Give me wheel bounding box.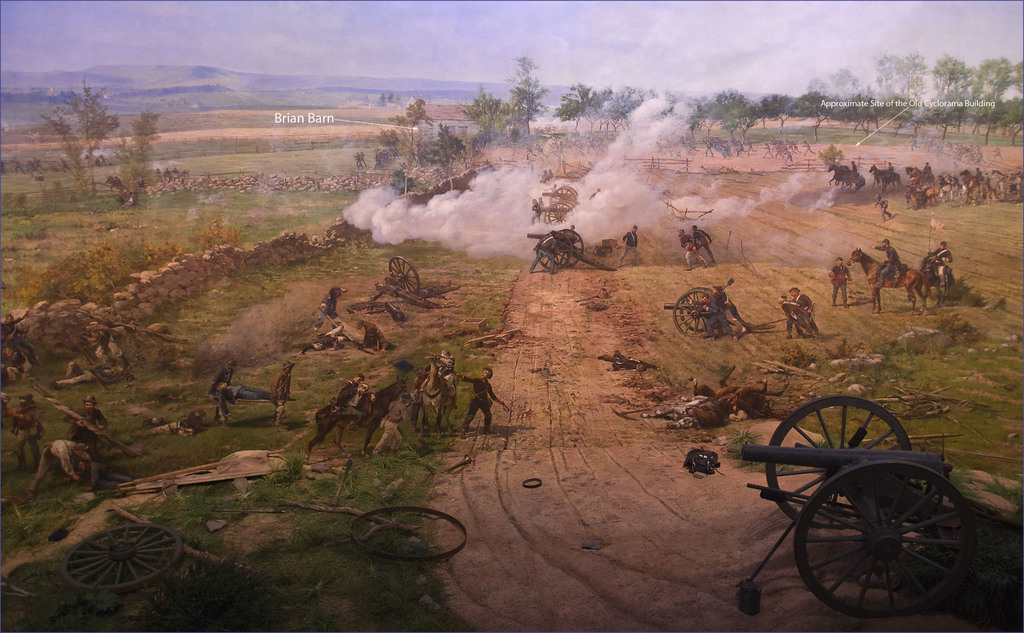
[left=535, top=234, right=572, bottom=271].
